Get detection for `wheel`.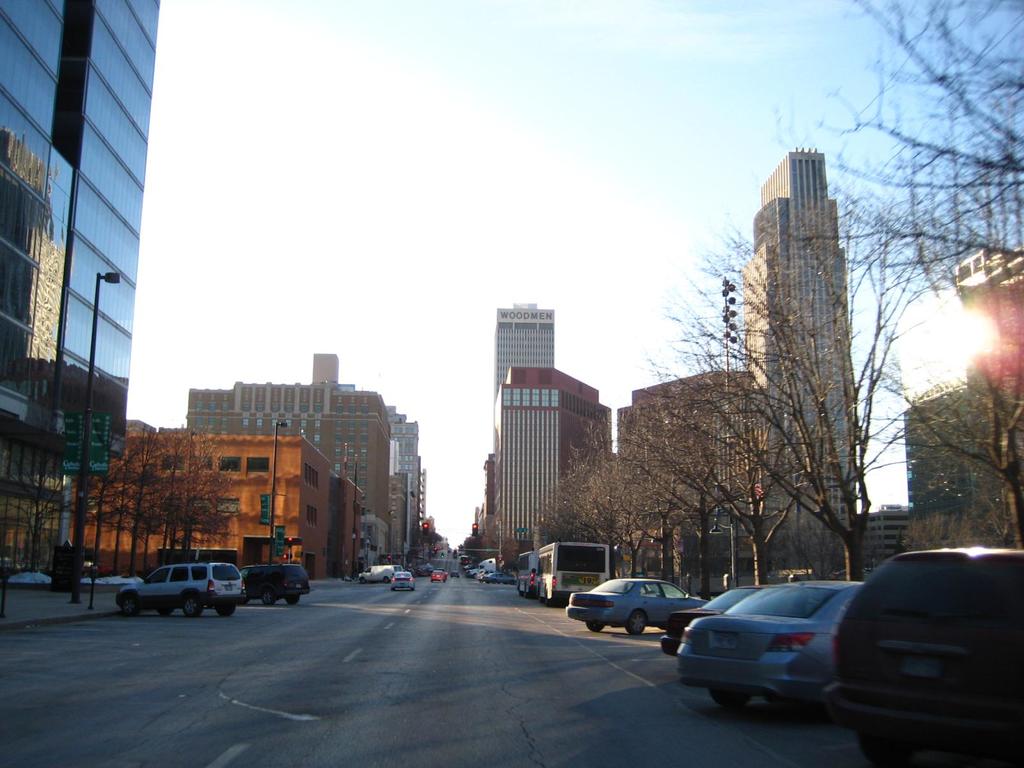
Detection: 621,609,653,632.
